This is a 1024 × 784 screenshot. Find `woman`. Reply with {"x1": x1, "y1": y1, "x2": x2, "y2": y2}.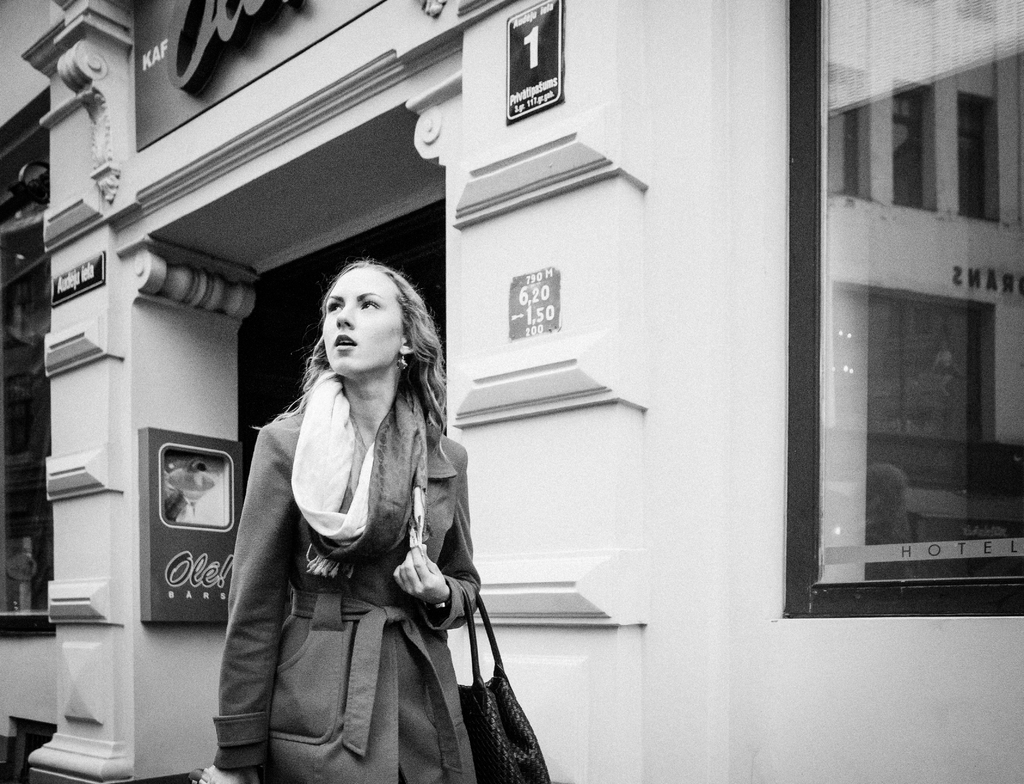
{"x1": 205, "y1": 248, "x2": 509, "y2": 771}.
